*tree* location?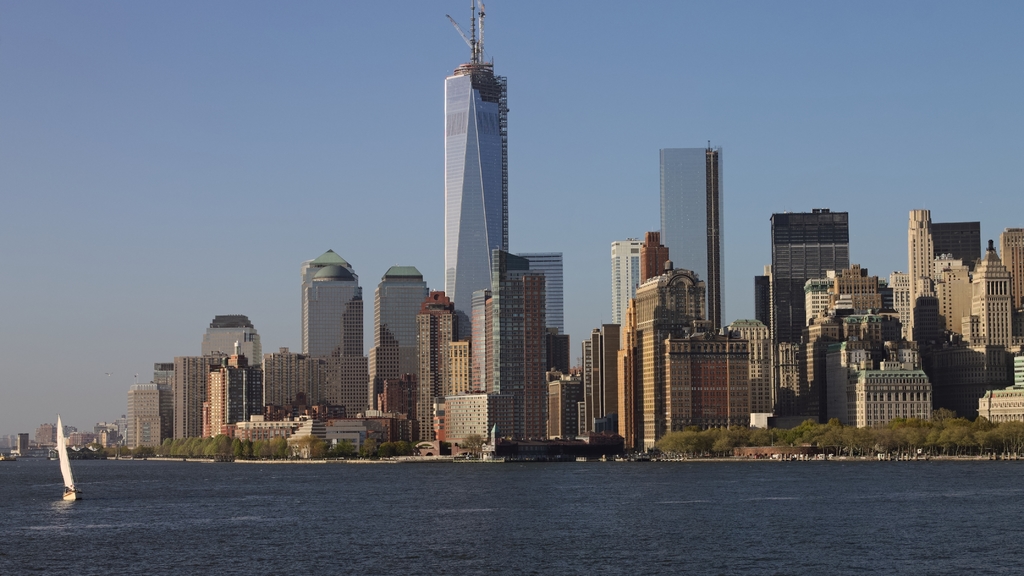
[906,426,927,461]
